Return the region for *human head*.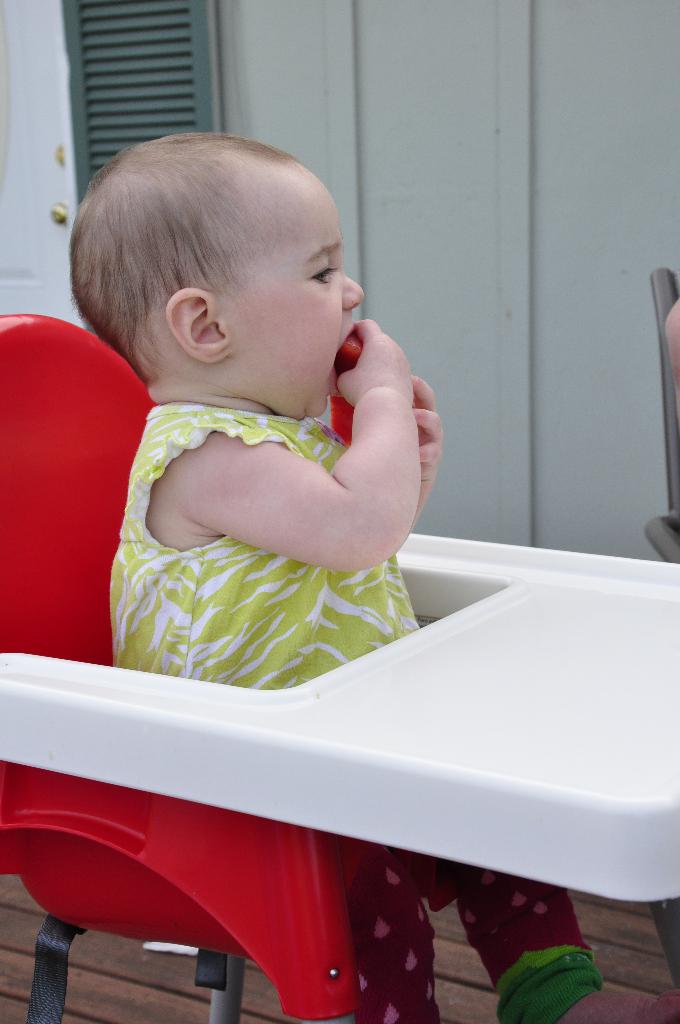
pyautogui.locateOnScreen(63, 120, 384, 403).
